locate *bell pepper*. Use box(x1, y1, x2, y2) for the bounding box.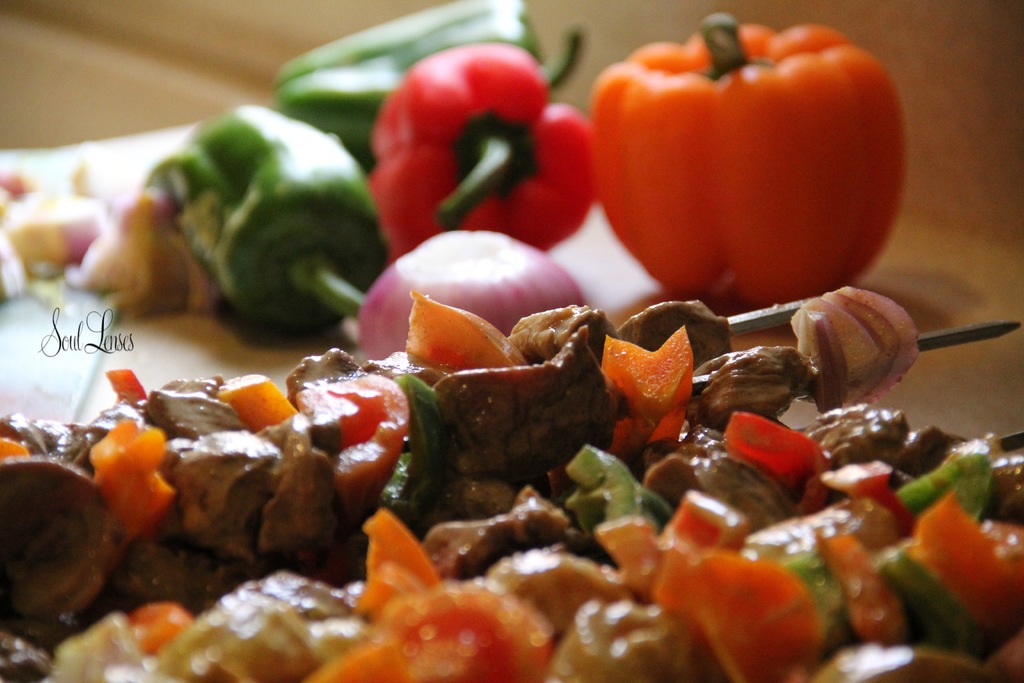
box(369, 44, 598, 250).
